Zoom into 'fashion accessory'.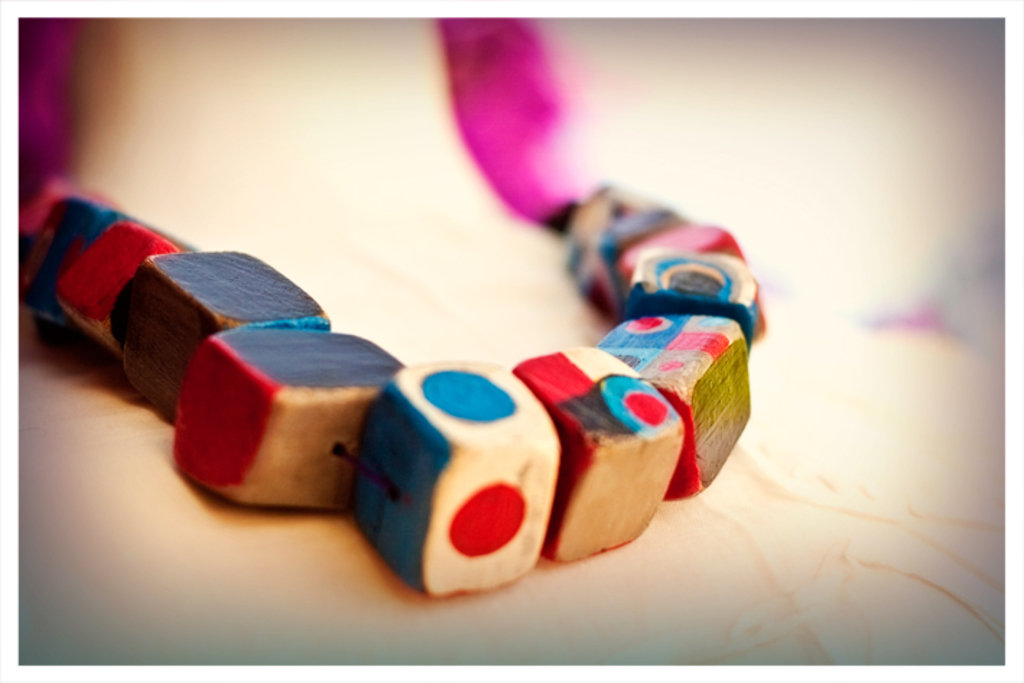
Zoom target: {"left": 12, "top": 4, "right": 771, "bottom": 602}.
